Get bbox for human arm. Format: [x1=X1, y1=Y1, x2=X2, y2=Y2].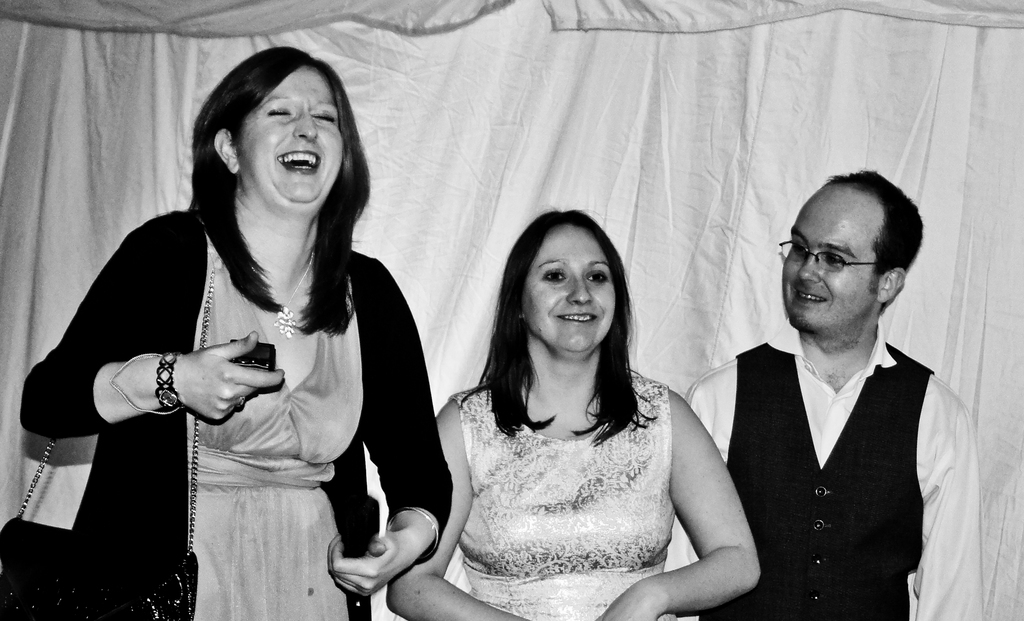
[x1=384, y1=395, x2=525, y2=620].
